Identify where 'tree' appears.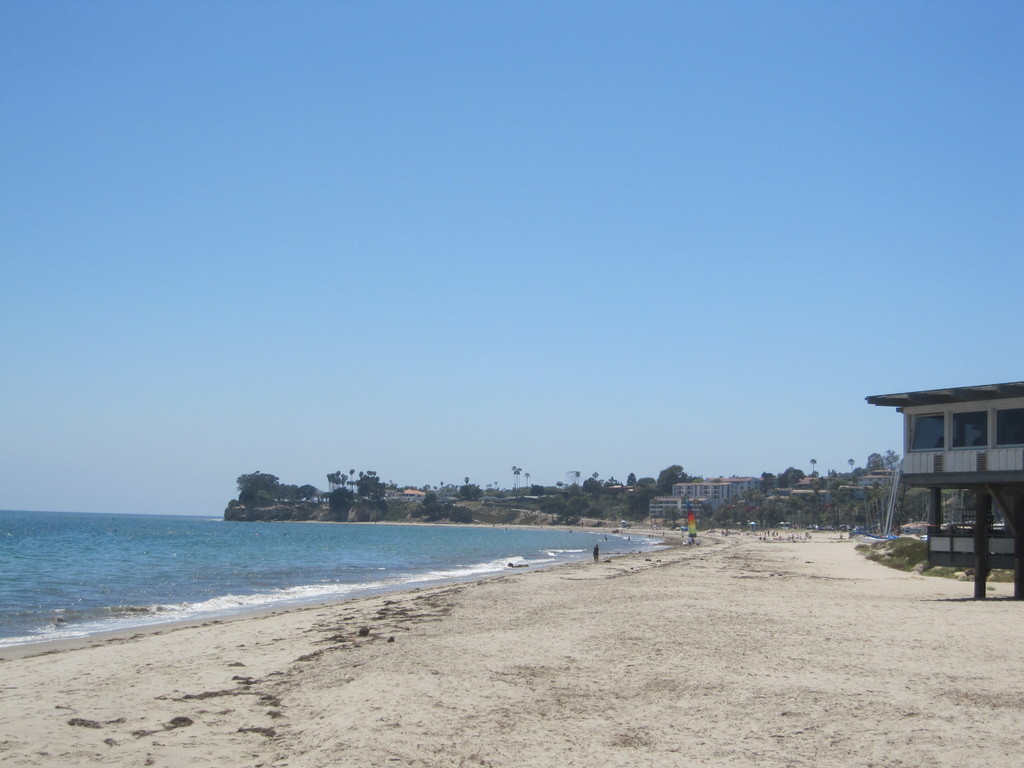
Appears at [458,481,474,502].
